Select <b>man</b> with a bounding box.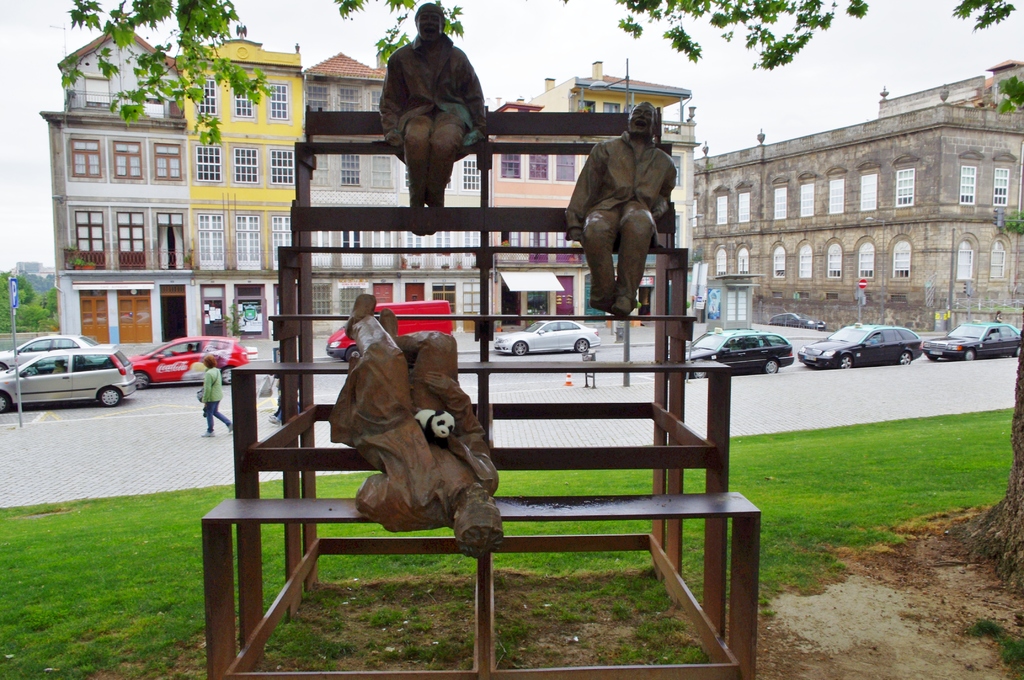
l=372, t=12, r=488, b=212.
